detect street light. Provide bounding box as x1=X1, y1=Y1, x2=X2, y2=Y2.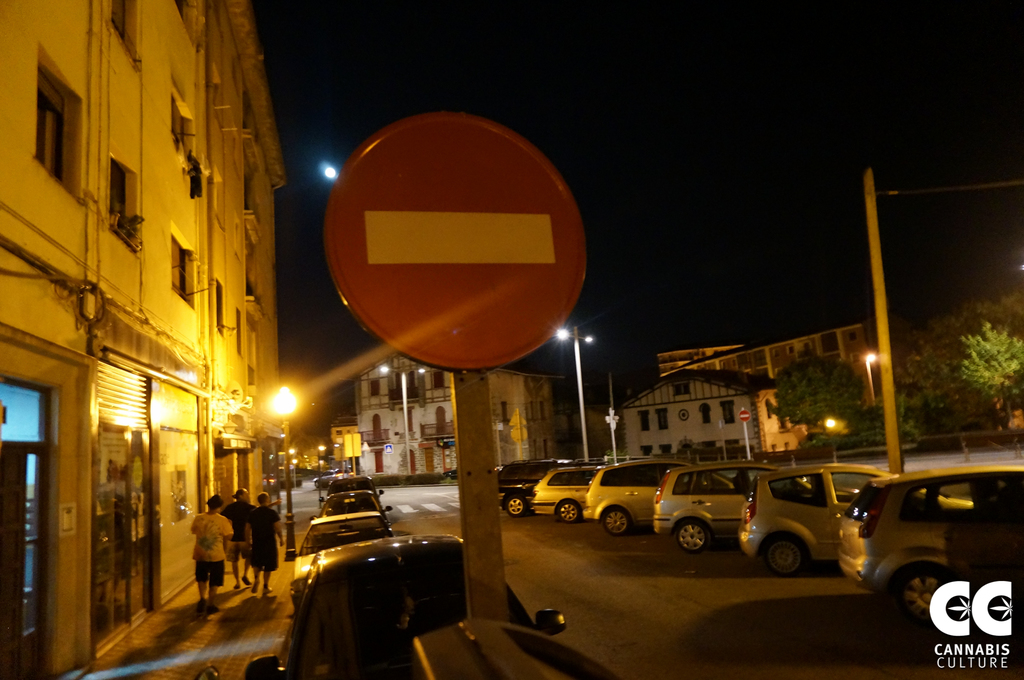
x1=317, y1=443, x2=330, y2=507.
